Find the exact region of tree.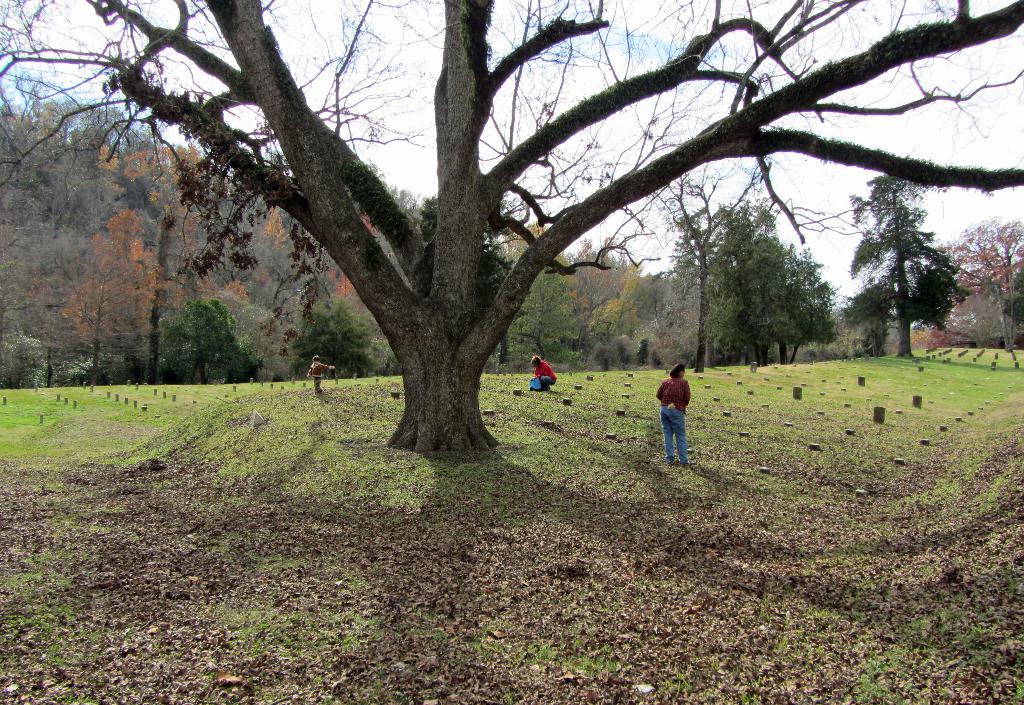
Exact region: pyautogui.locateOnScreen(44, 2, 941, 466).
